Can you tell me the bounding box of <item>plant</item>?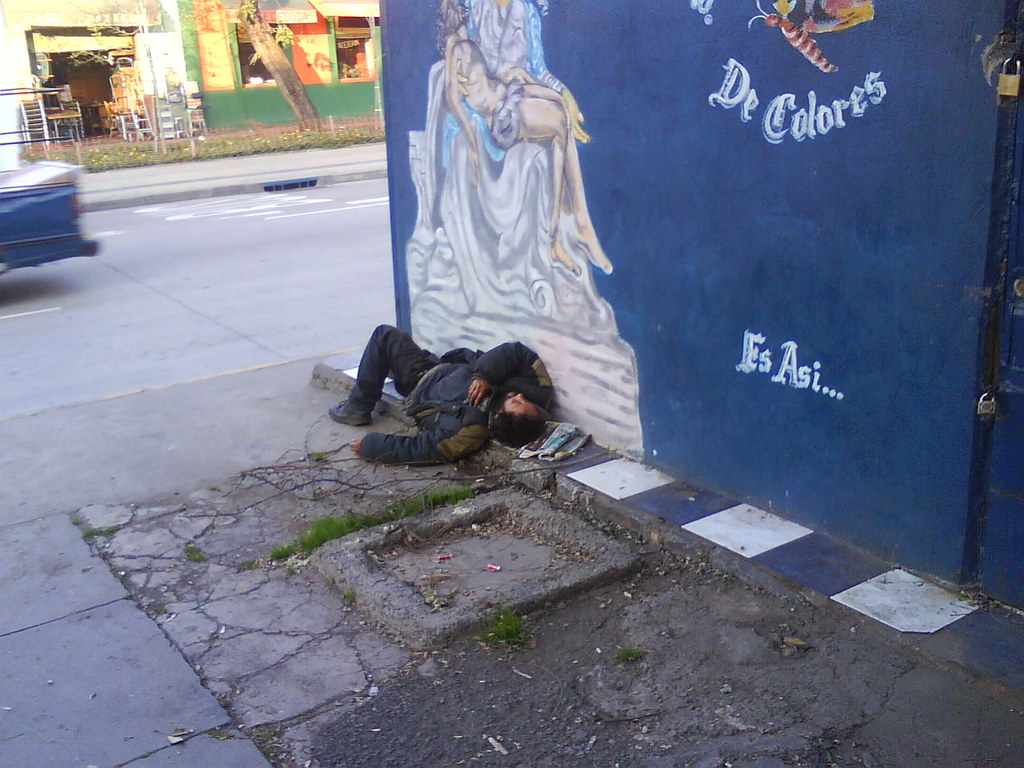
<box>83,525,120,540</box>.
